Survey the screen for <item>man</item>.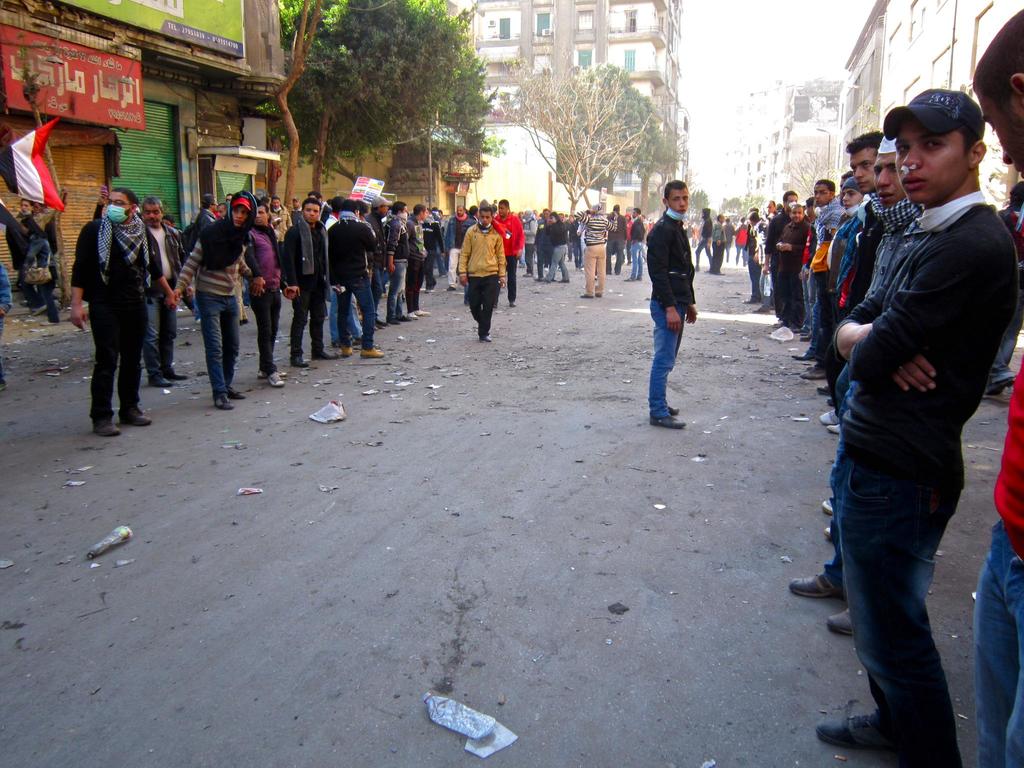
Survey found: <bbox>762, 192, 803, 306</bbox>.
